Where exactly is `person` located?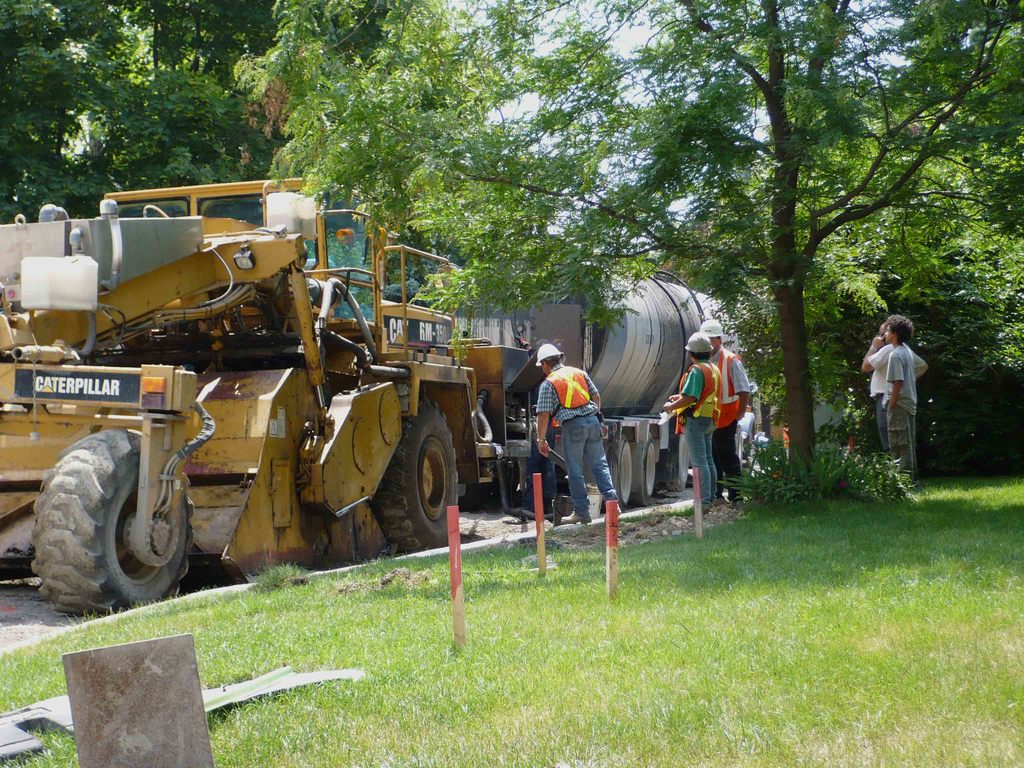
Its bounding box is BBox(710, 337, 748, 504).
